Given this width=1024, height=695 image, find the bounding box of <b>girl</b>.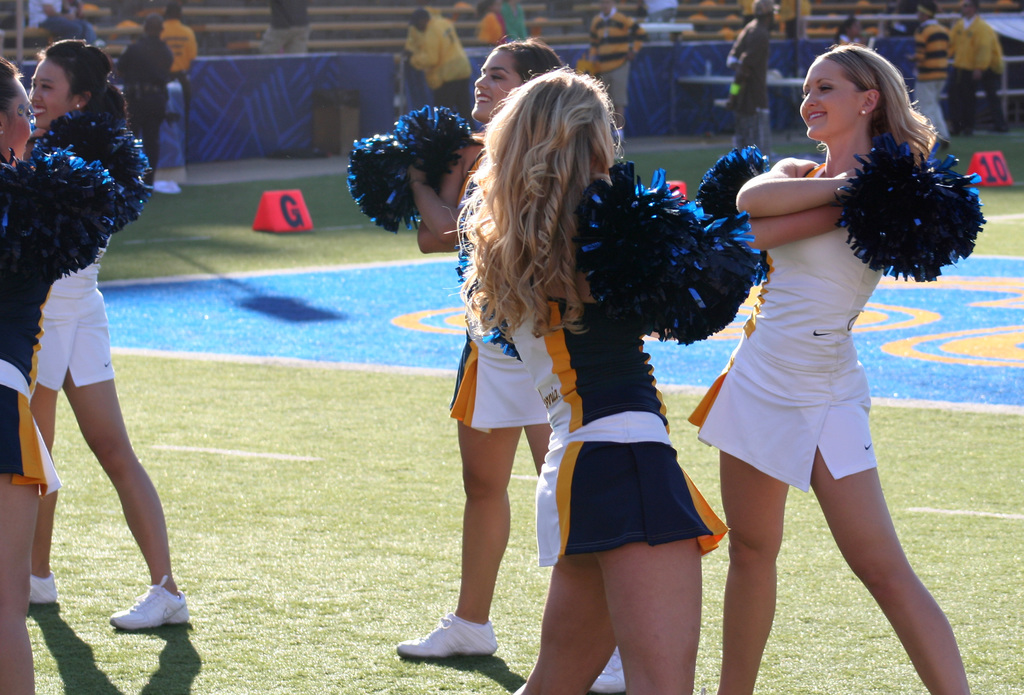
locate(4, 56, 67, 694).
